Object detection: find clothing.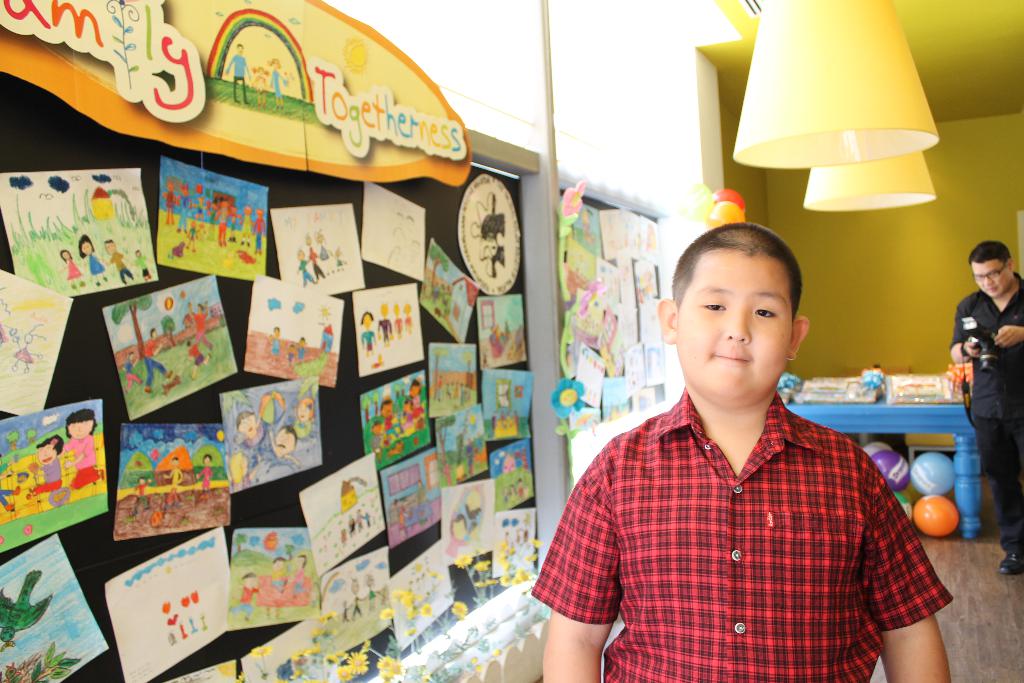
l=537, t=337, r=936, b=682.
